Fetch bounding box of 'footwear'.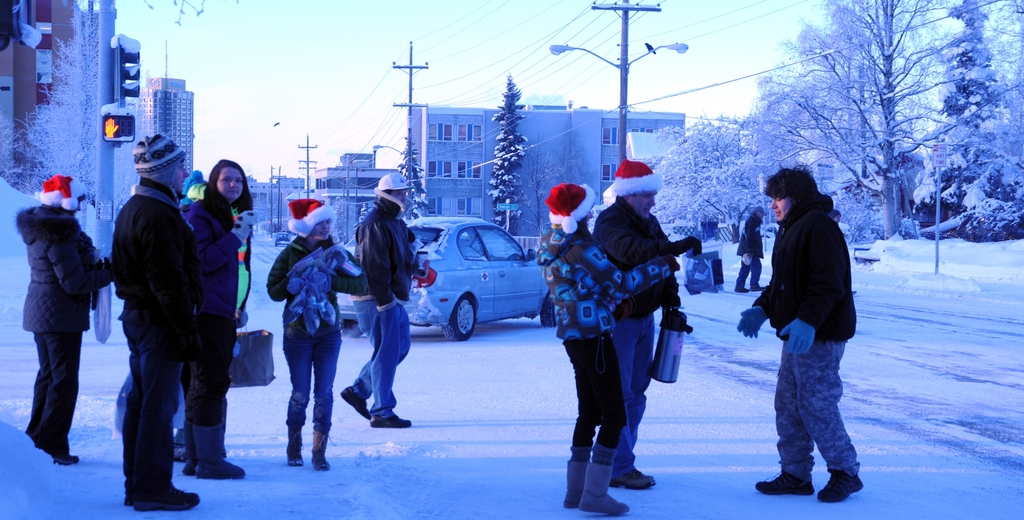
Bbox: {"left": 755, "top": 466, "right": 816, "bottom": 498}.
